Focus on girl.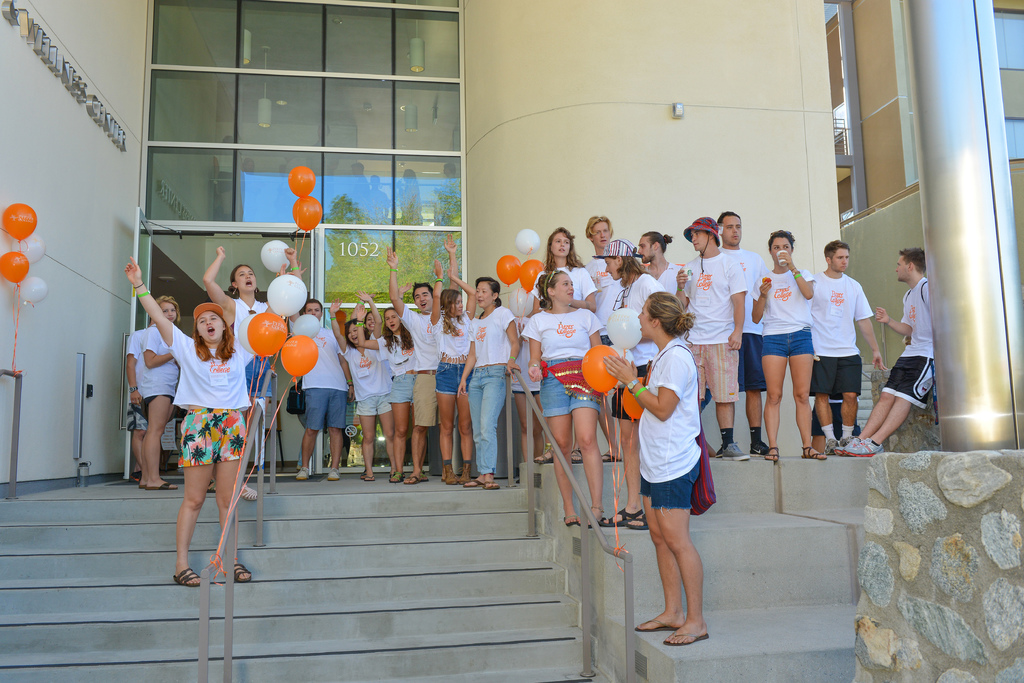
Focused at <region>198, 245, 301, 449</region>.
